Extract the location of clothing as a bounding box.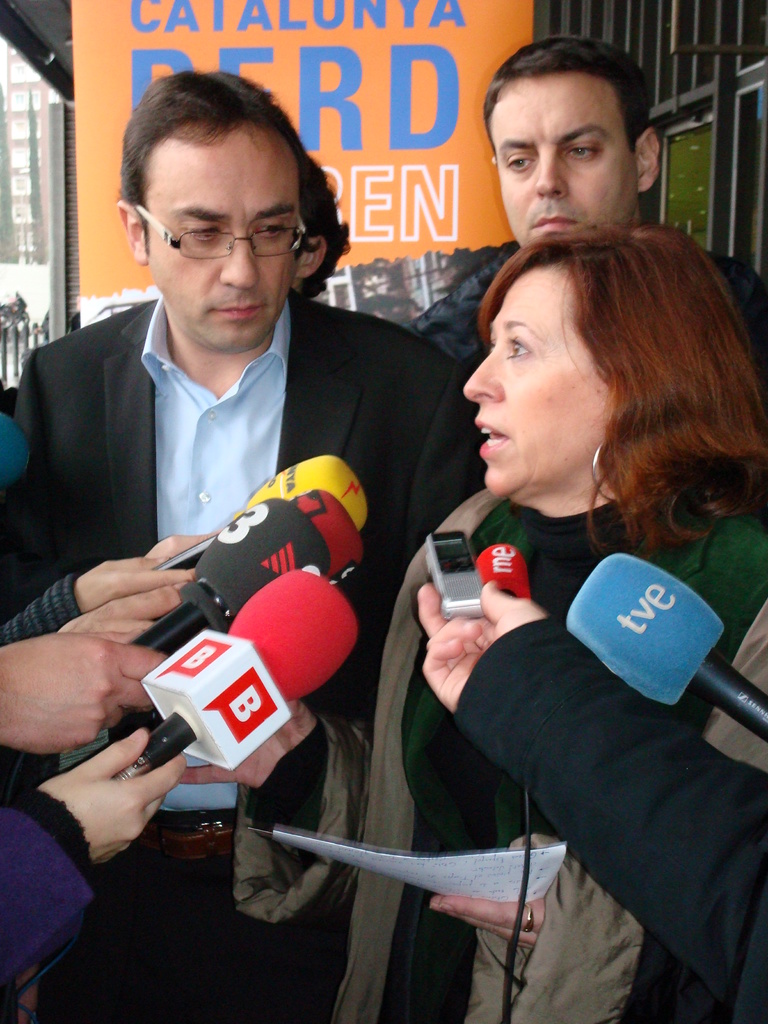
select_region(21, 291, 490, 1023).
